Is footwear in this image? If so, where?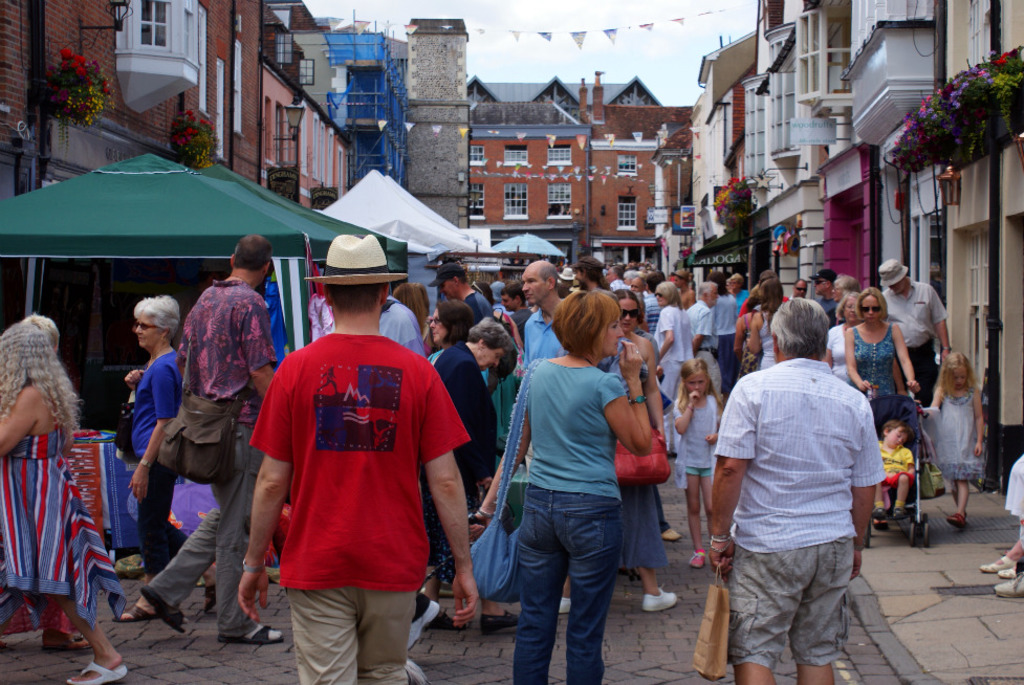
Yes, at x1=877 y1=505 x2=886 y2=520.
